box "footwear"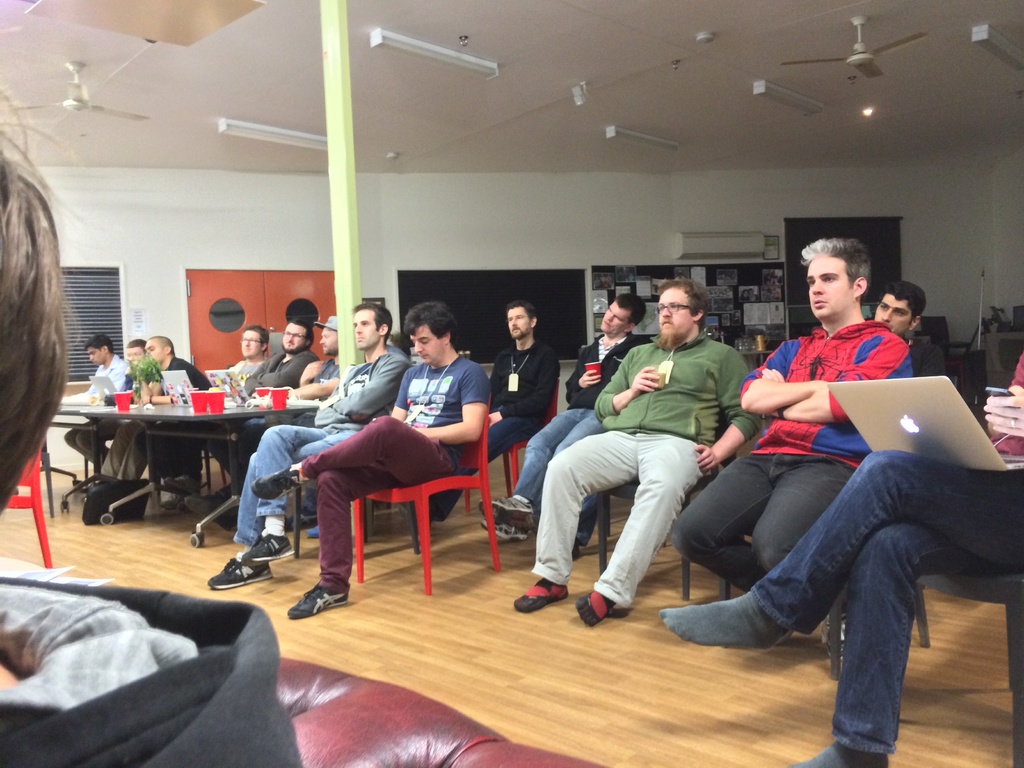
573:589:620:626
